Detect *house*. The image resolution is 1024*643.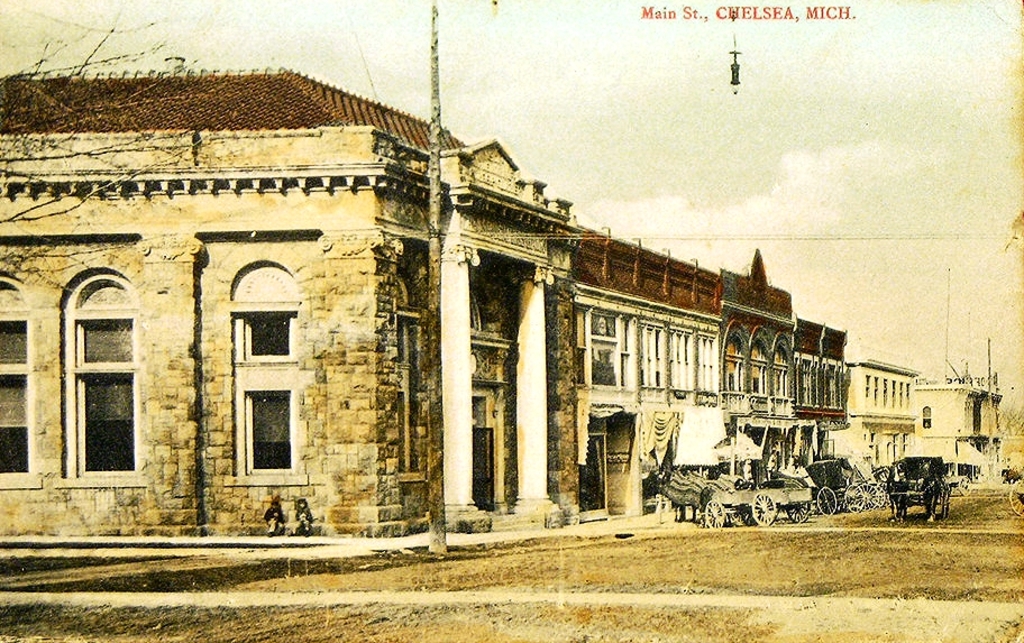
l=914, t=369, r=1003, b=481.
